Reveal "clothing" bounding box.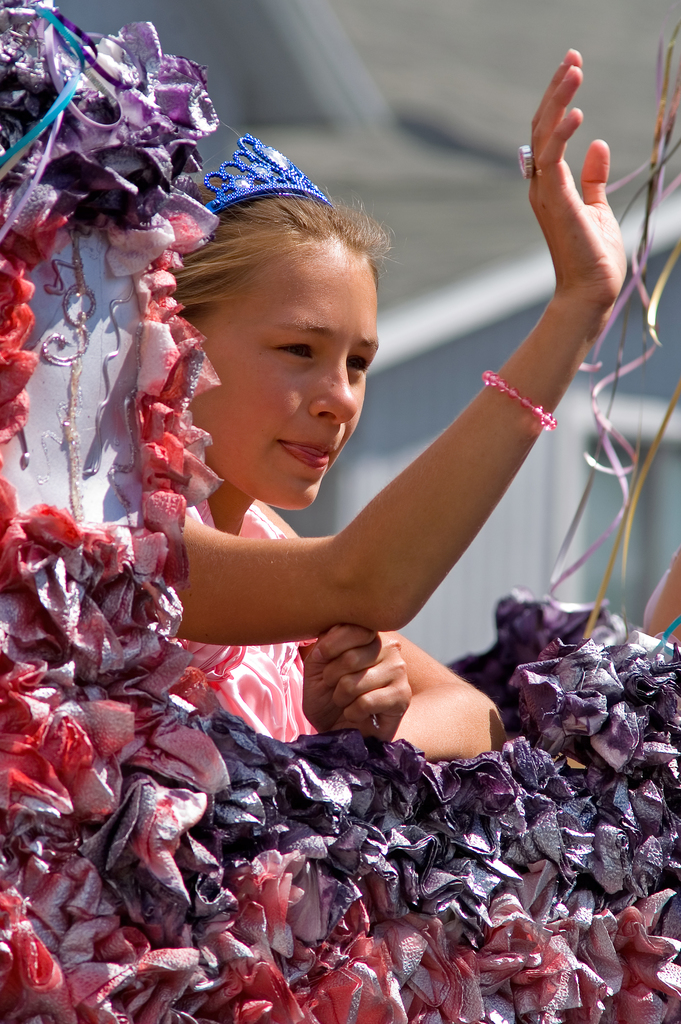
Revealed: 150 498 320 743.
